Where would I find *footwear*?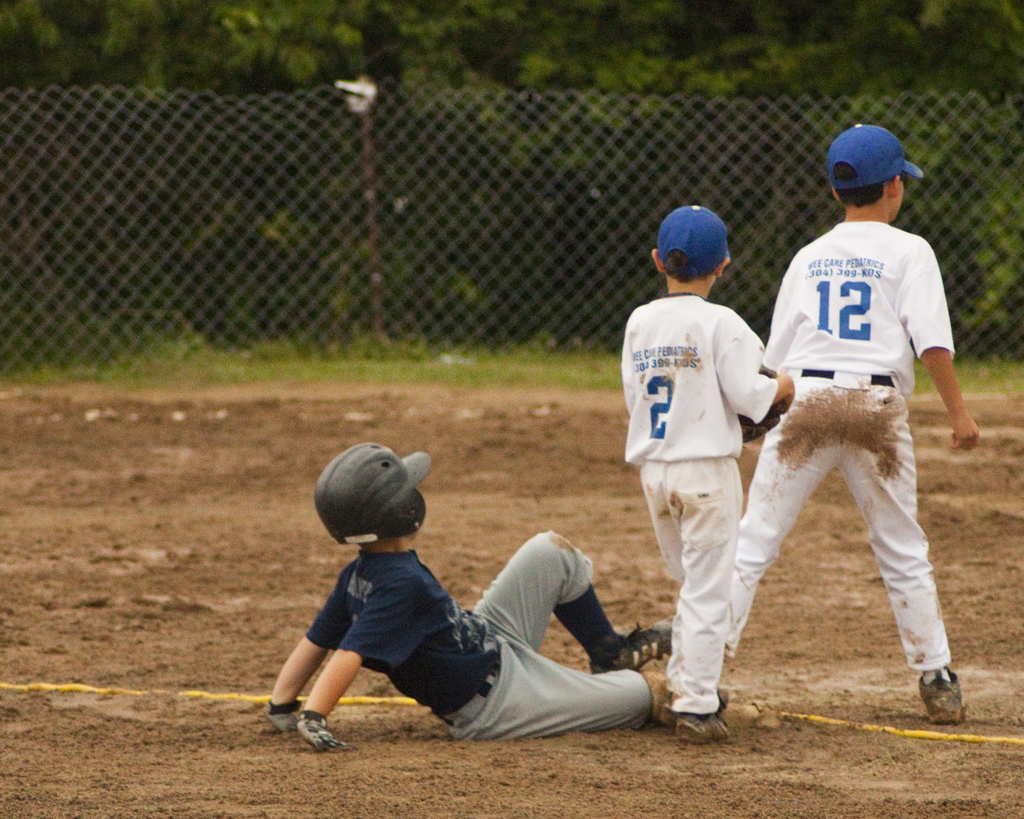
At <region>911, 670, 966, 722</region>.
